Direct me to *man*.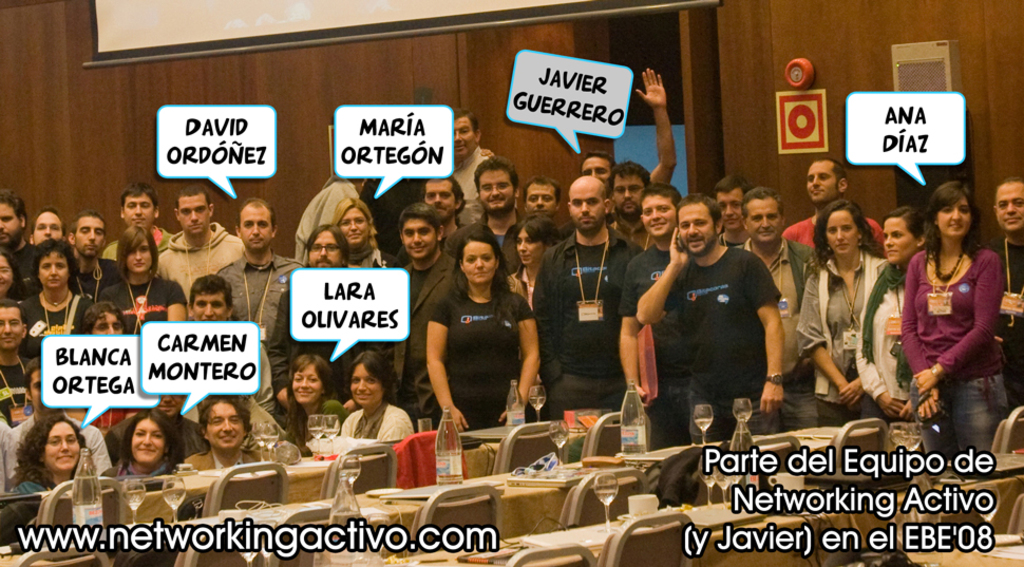
Direction: <box>473,157,529,278</box>.
